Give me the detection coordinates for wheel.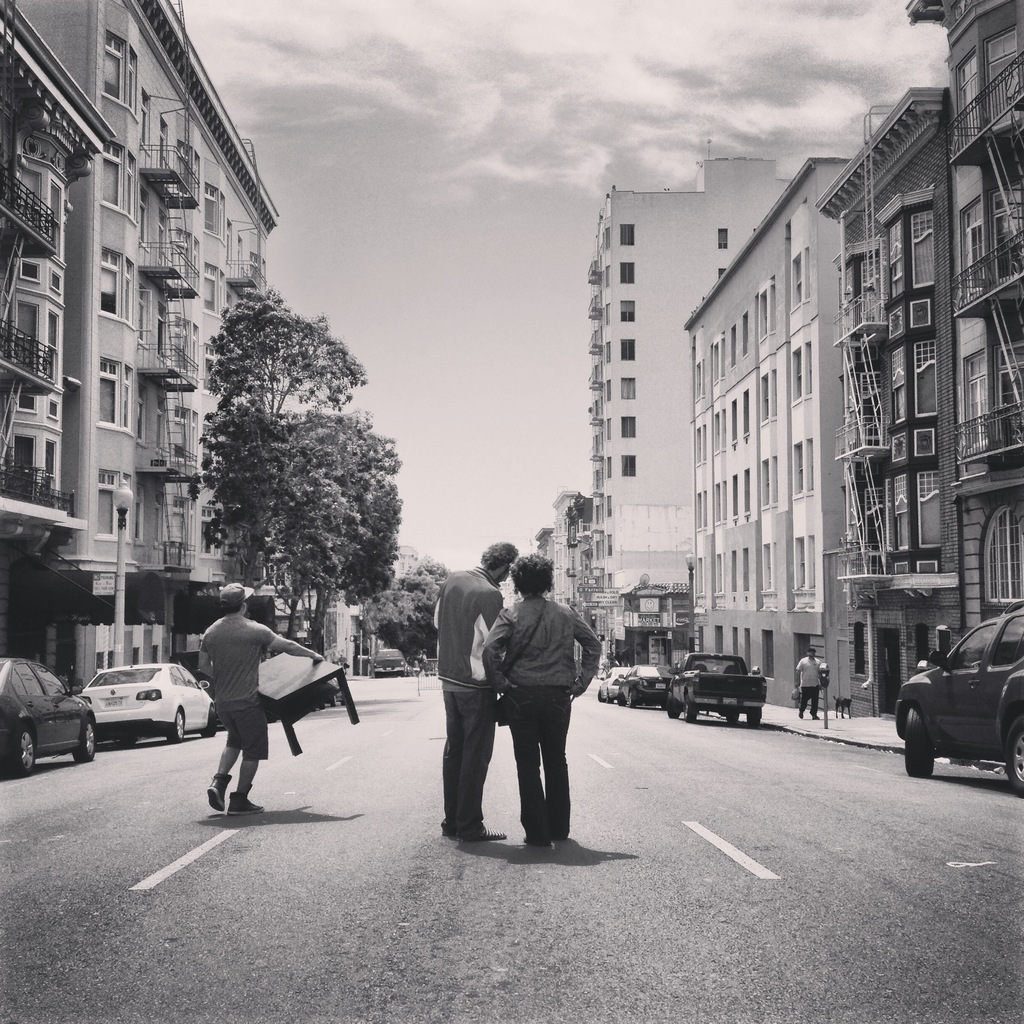
[204,700,216,732].
